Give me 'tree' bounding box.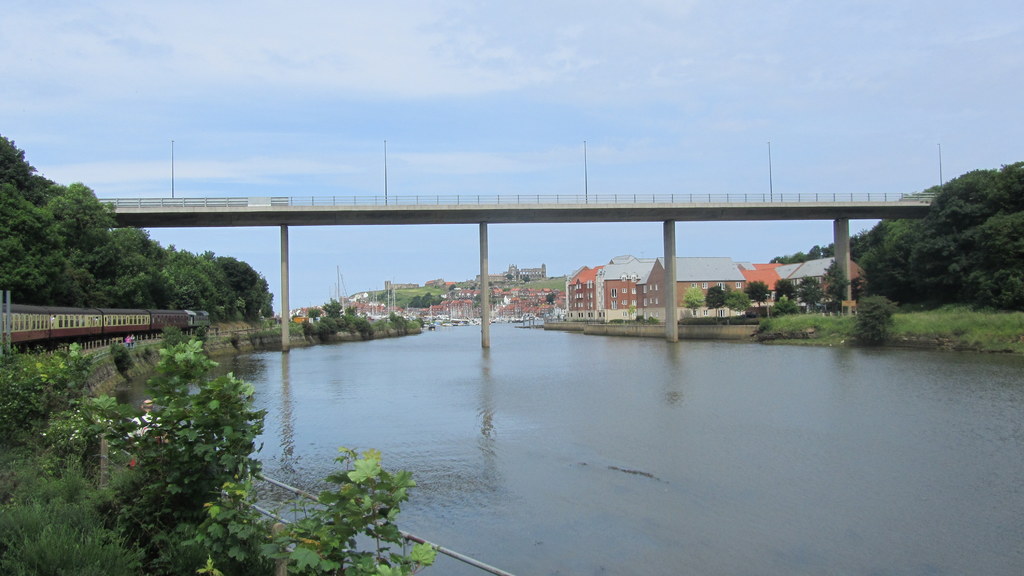
select_region(889, 224, 938, 292).
